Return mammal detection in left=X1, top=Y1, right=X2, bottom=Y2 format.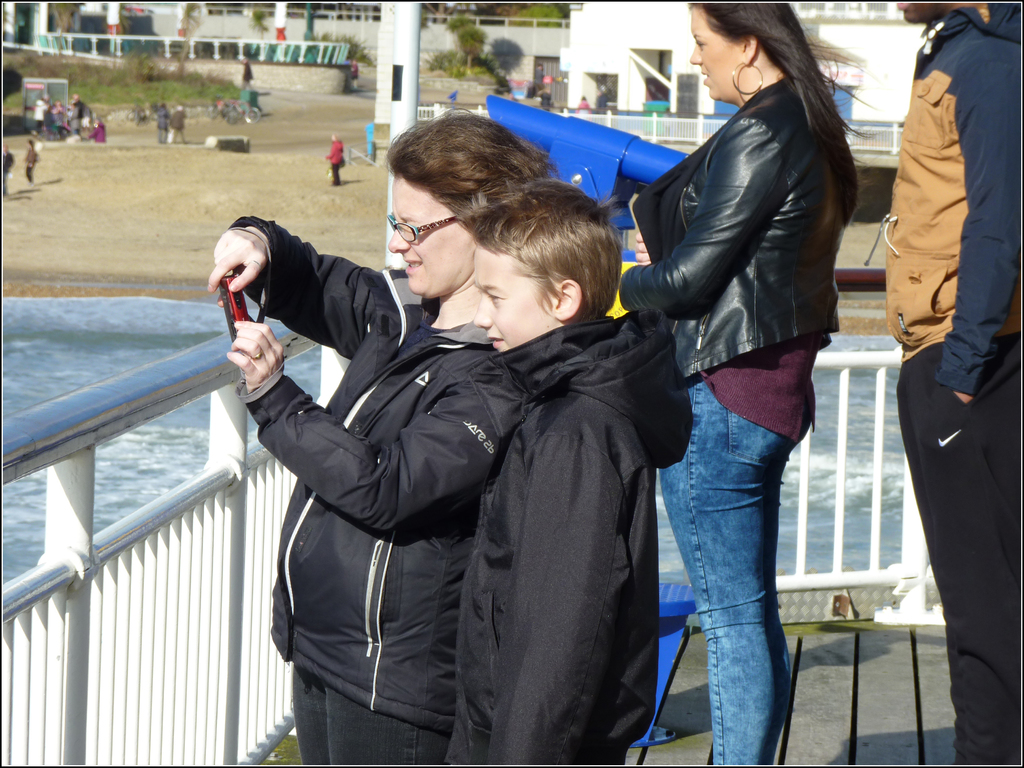
left=31, top=94, right=50, bottom=138.
